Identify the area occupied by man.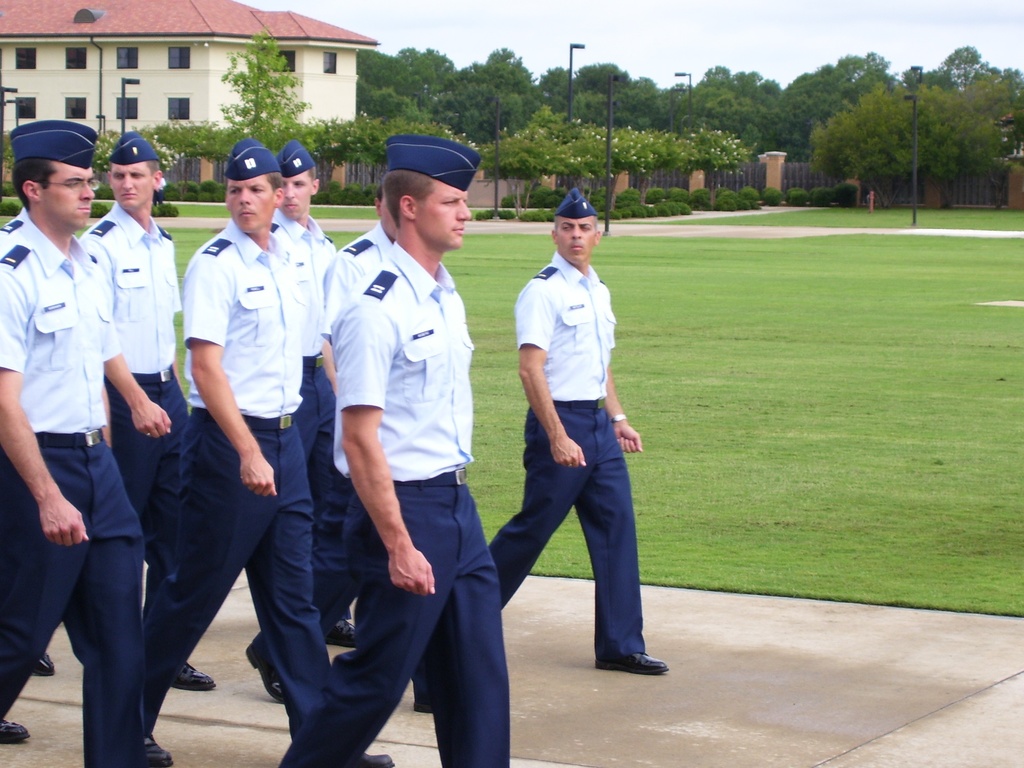
Area: crop(0, 119, 159, 767).
